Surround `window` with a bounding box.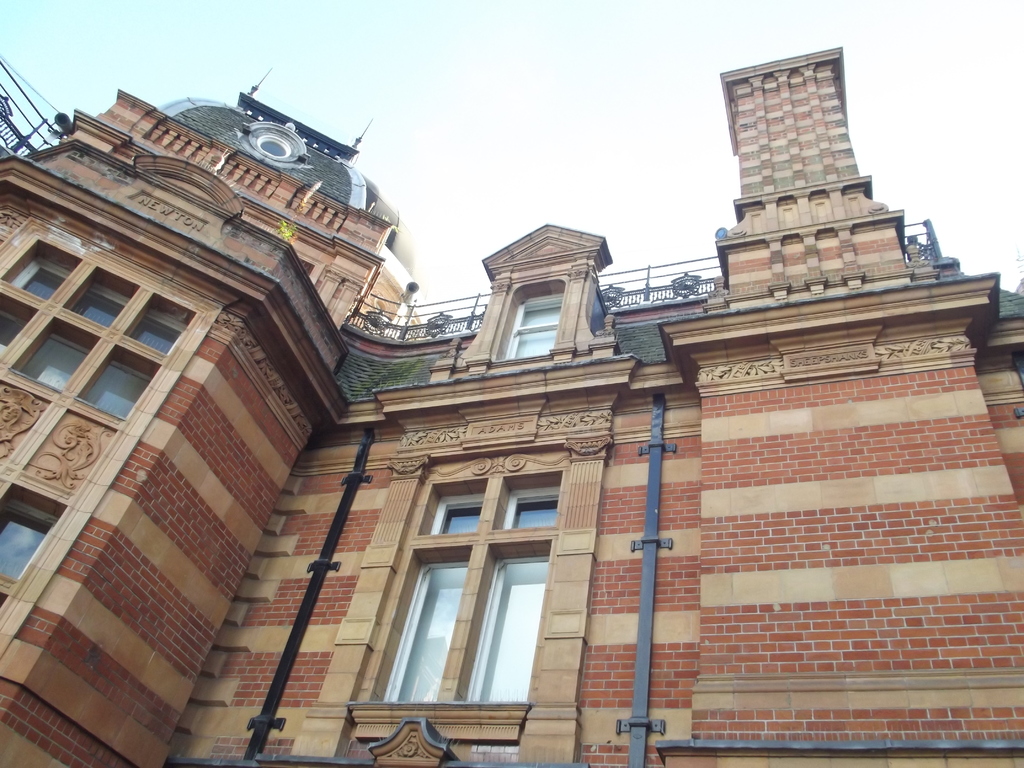
box(0, 234, 74, 307).
